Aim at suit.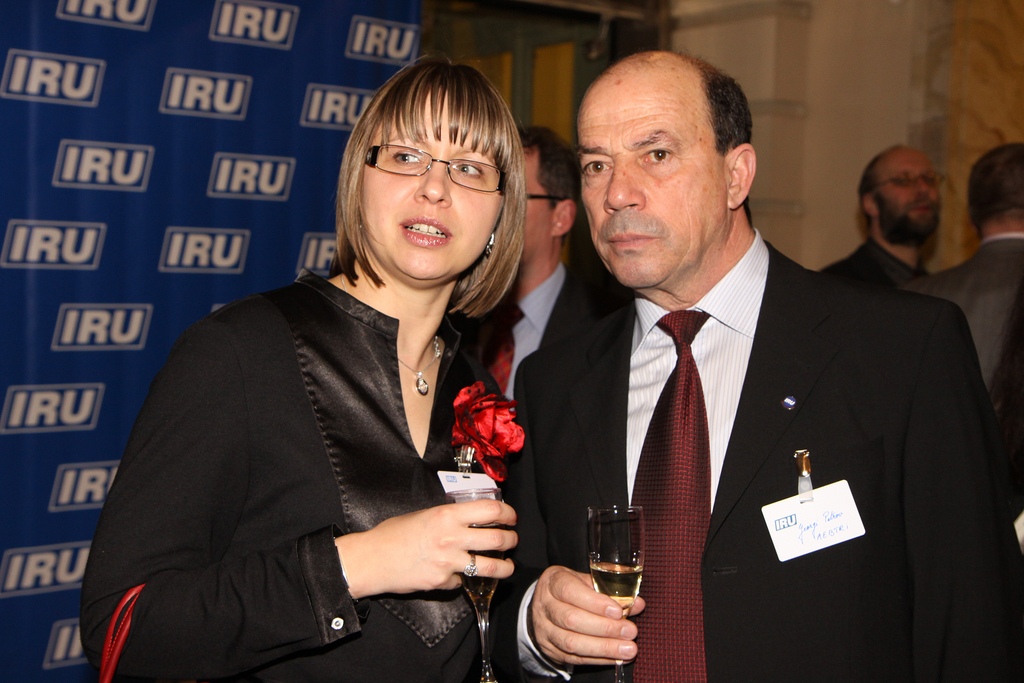
Aimed at <region>817, 242, 922, 301</region>.
